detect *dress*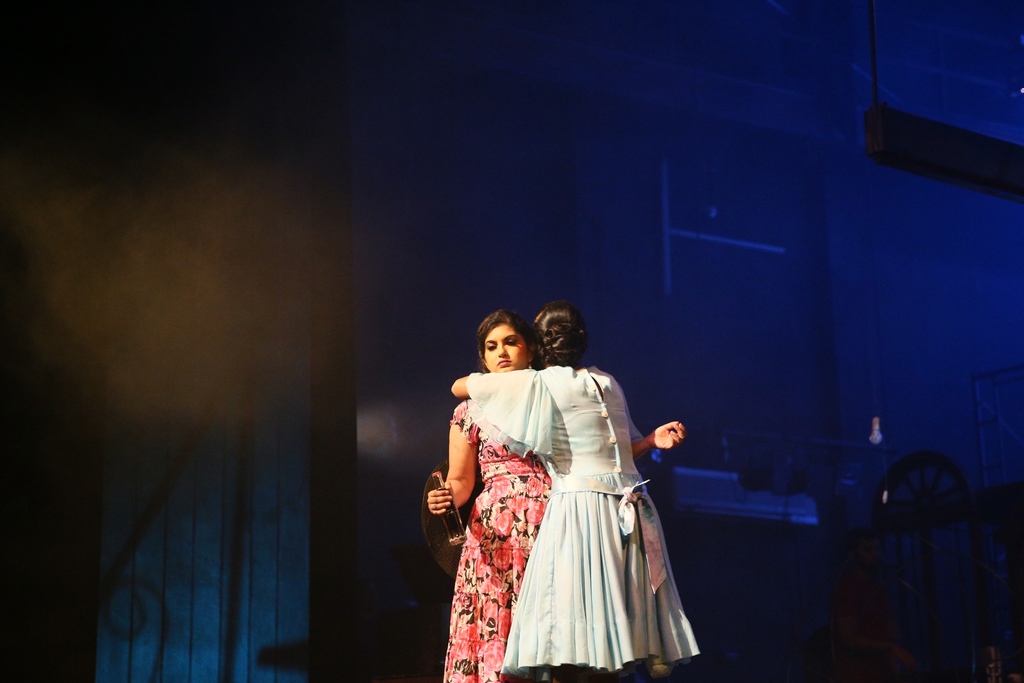
444/395/557/682
